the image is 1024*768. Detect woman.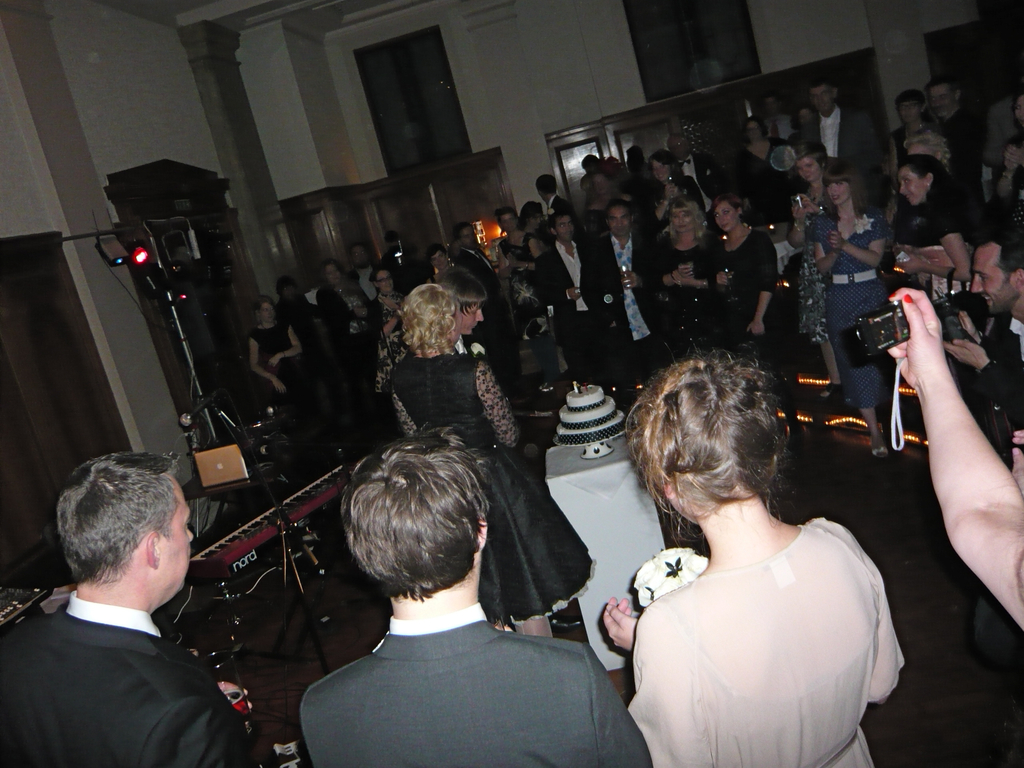
Detection: (x1=251, y1=294, x2=319, y2=422).
